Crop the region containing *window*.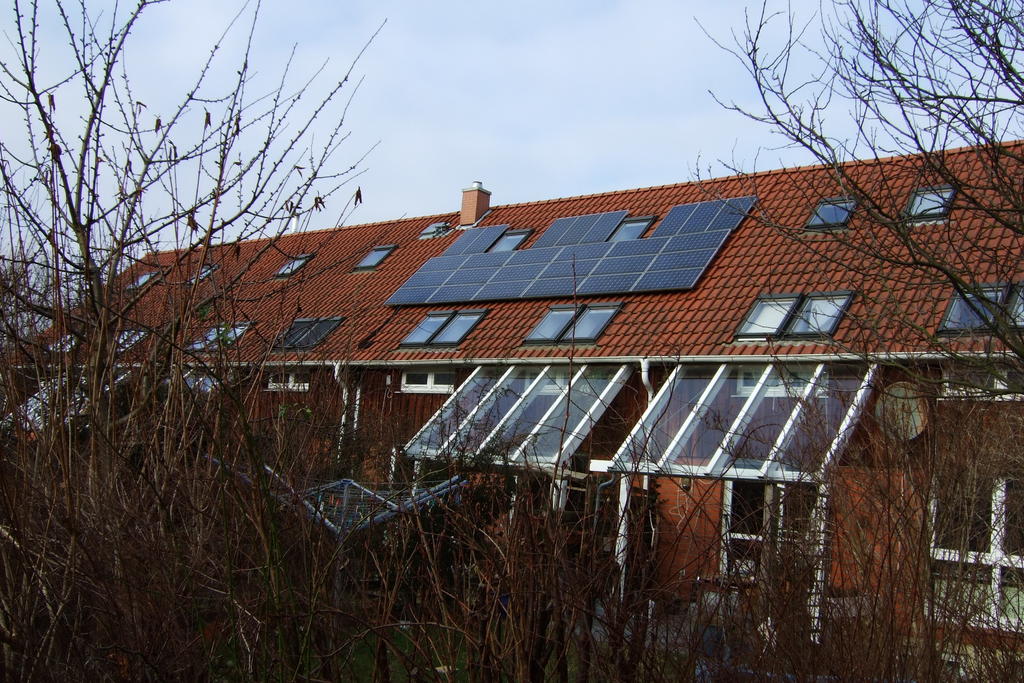
Crop region: BBox(522, 308, 611, 346).
